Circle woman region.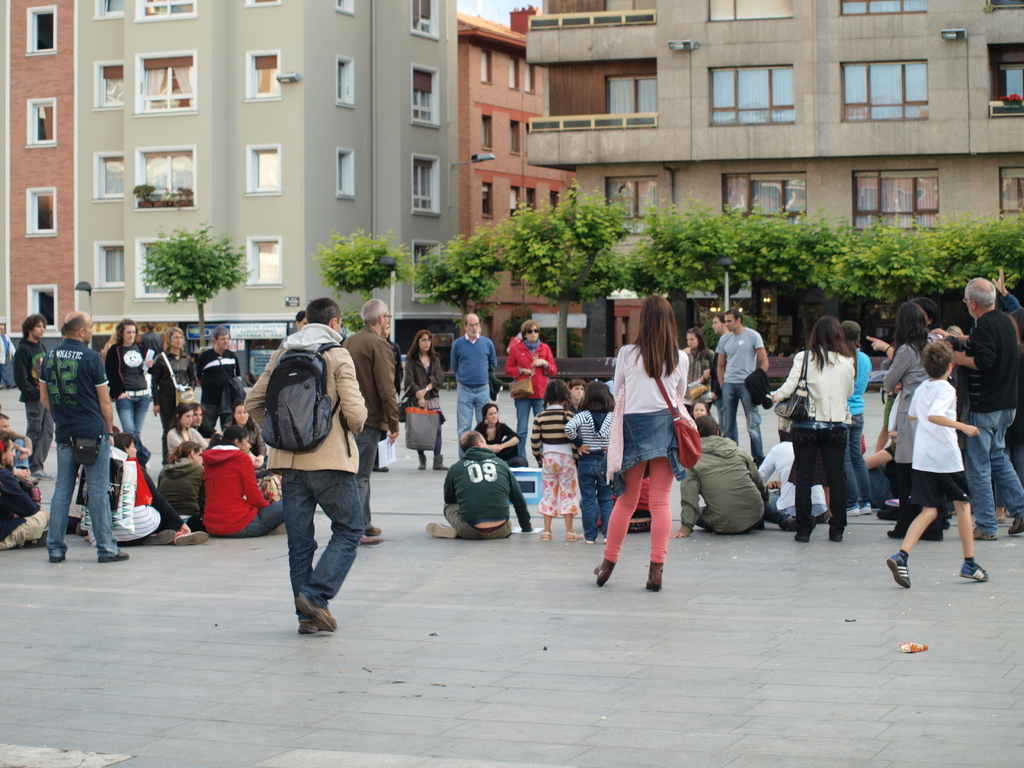
Region: [768,316,857,541].
